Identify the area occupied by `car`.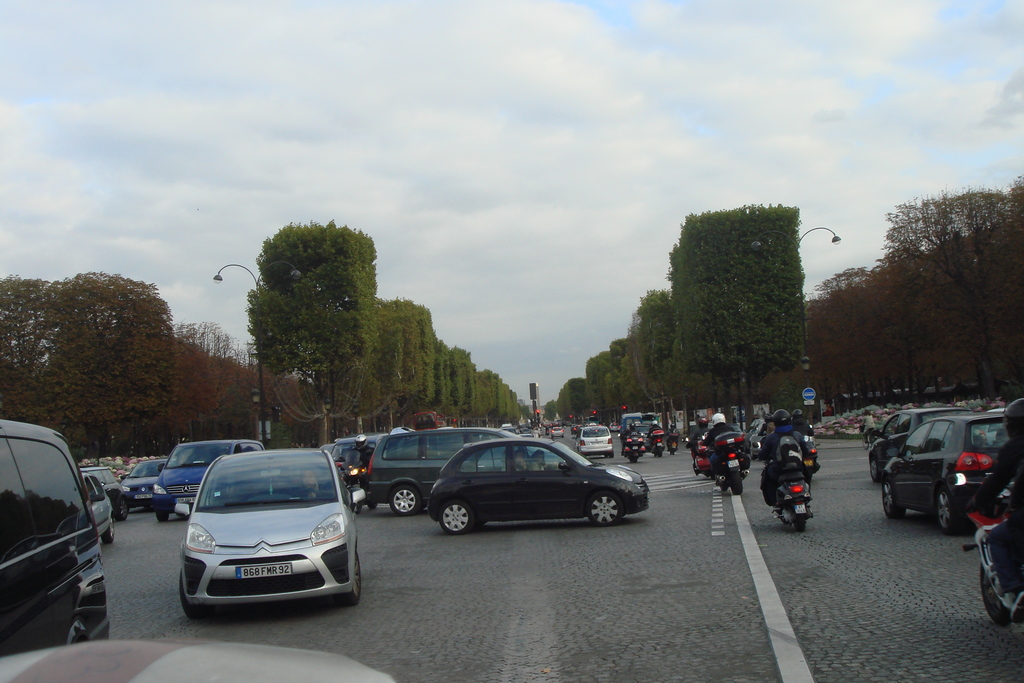
Area: 364 419 546 514.
